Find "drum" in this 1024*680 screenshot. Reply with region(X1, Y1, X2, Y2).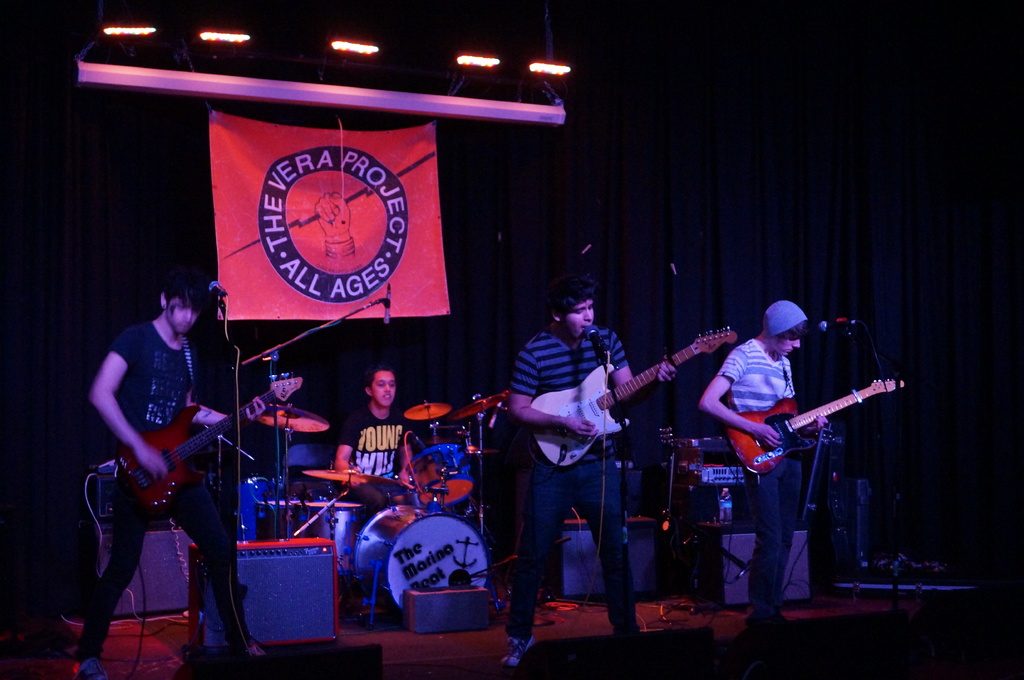
region(358, 503, 492, 610).
